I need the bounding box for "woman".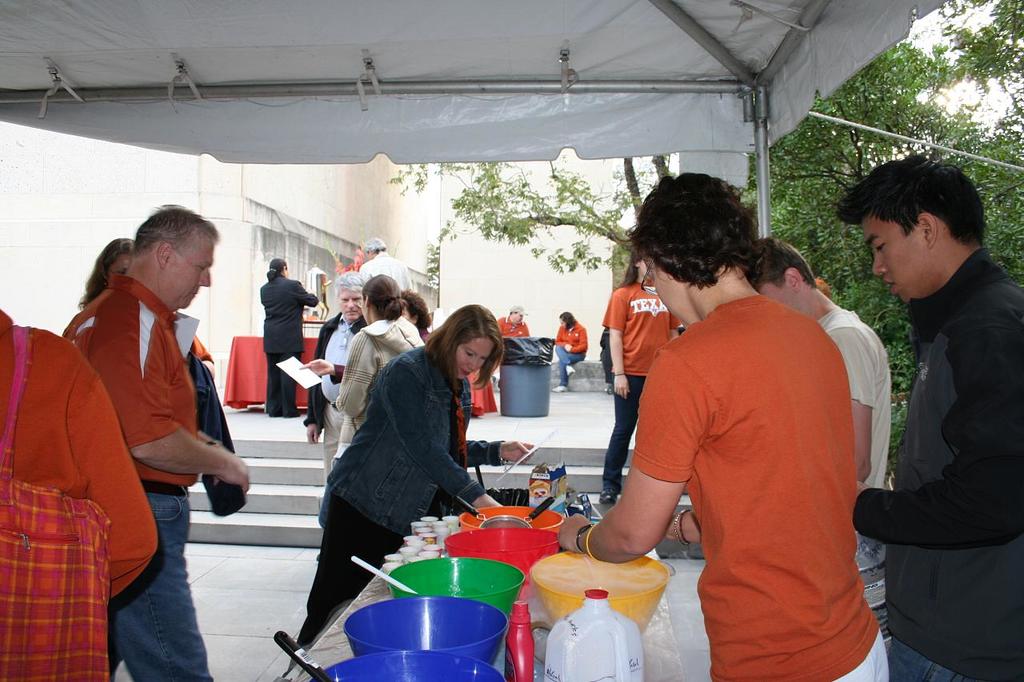
Here it is: (259, 260, 318, 417).
